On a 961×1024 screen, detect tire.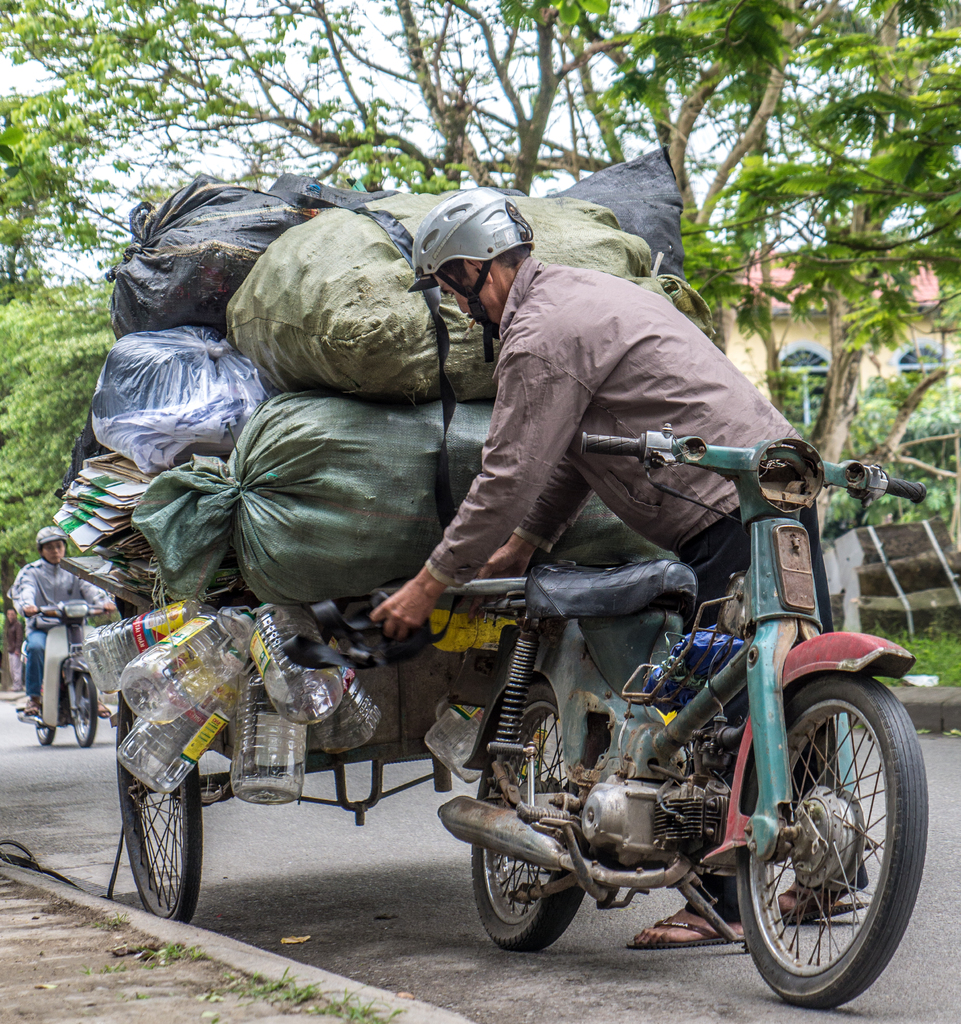
x1=29 y1=705 x2=54 y2=746.
